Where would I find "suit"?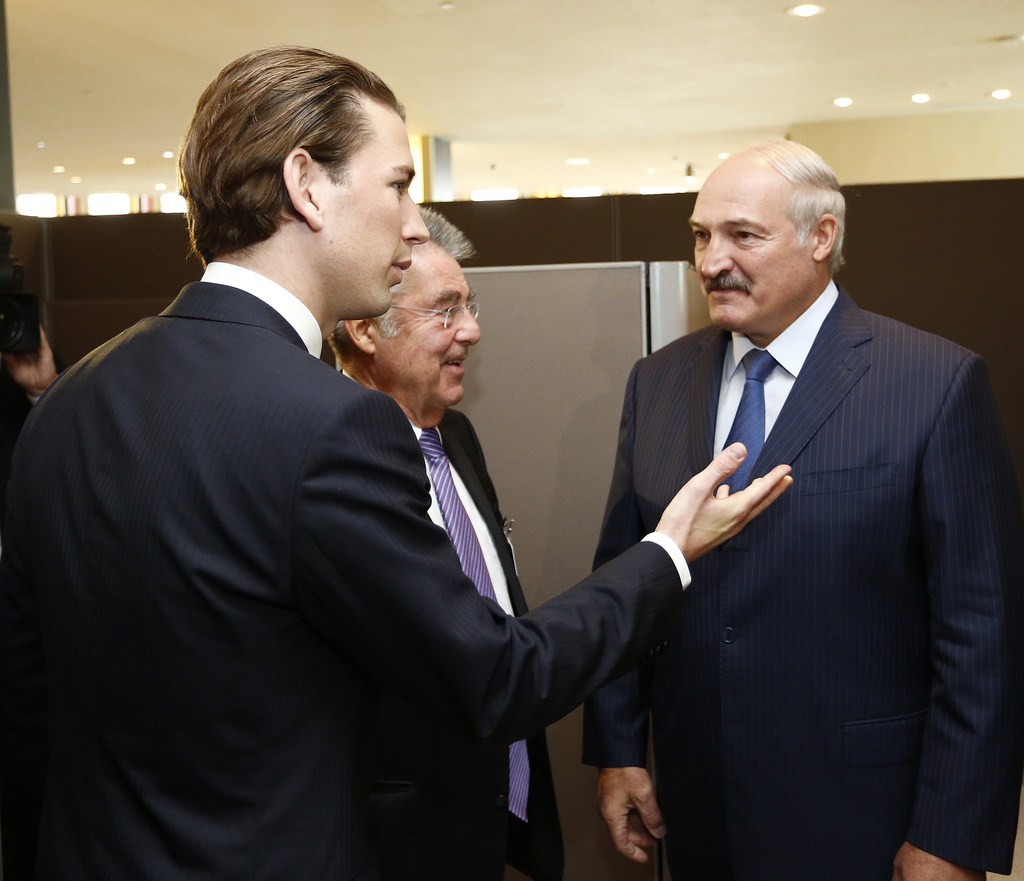
At (564,180,989,868).
